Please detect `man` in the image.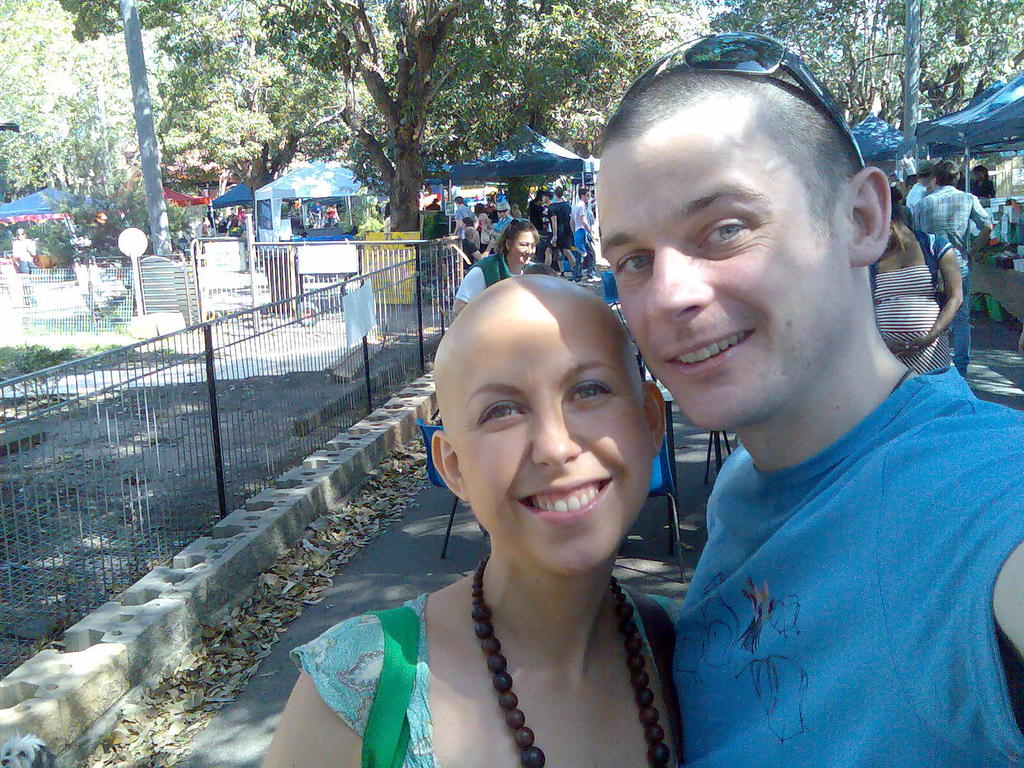
(x1=906, y1=161, x2=935, y2=209).
